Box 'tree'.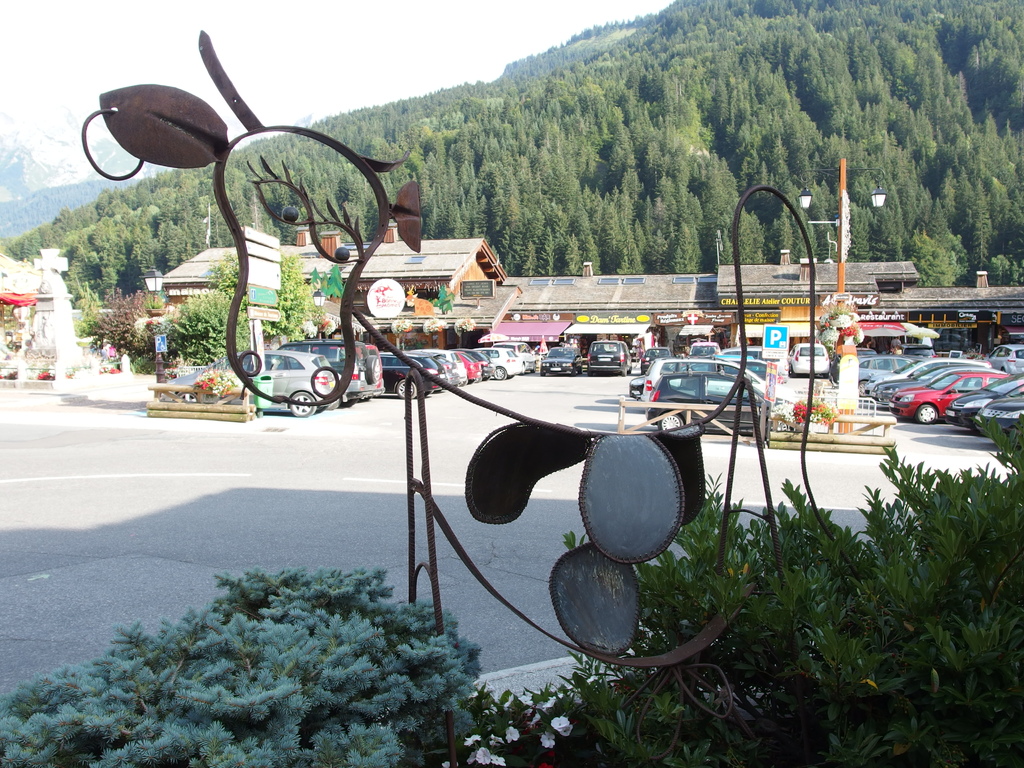
bbox=[92, 288, 159, 358].
